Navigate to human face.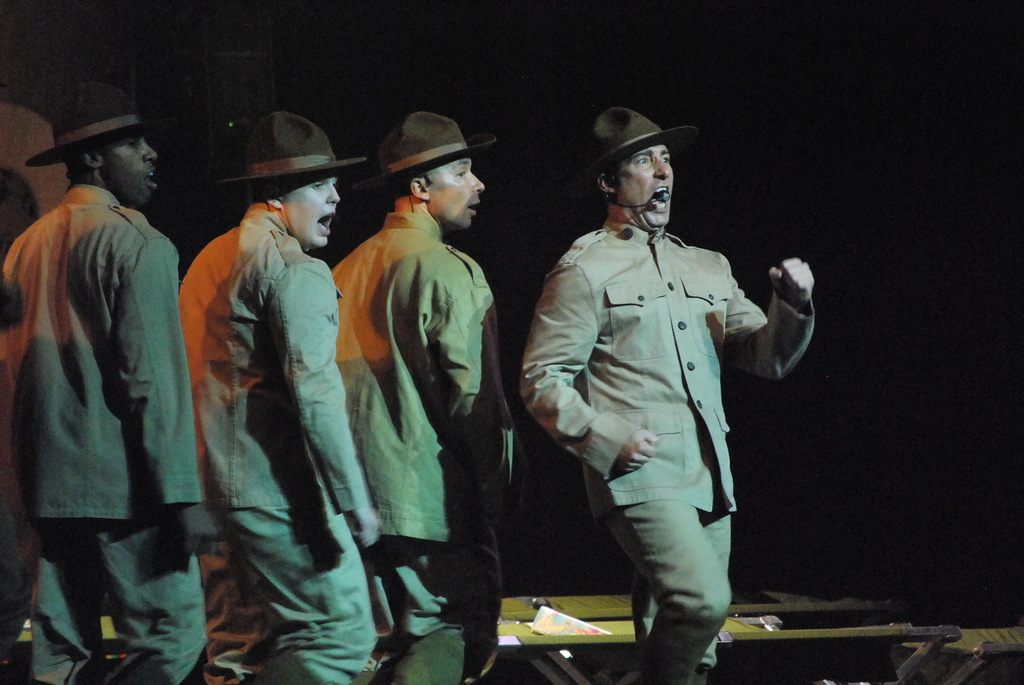
Navigation target: <region>284, 169, 340, 246</region>.
